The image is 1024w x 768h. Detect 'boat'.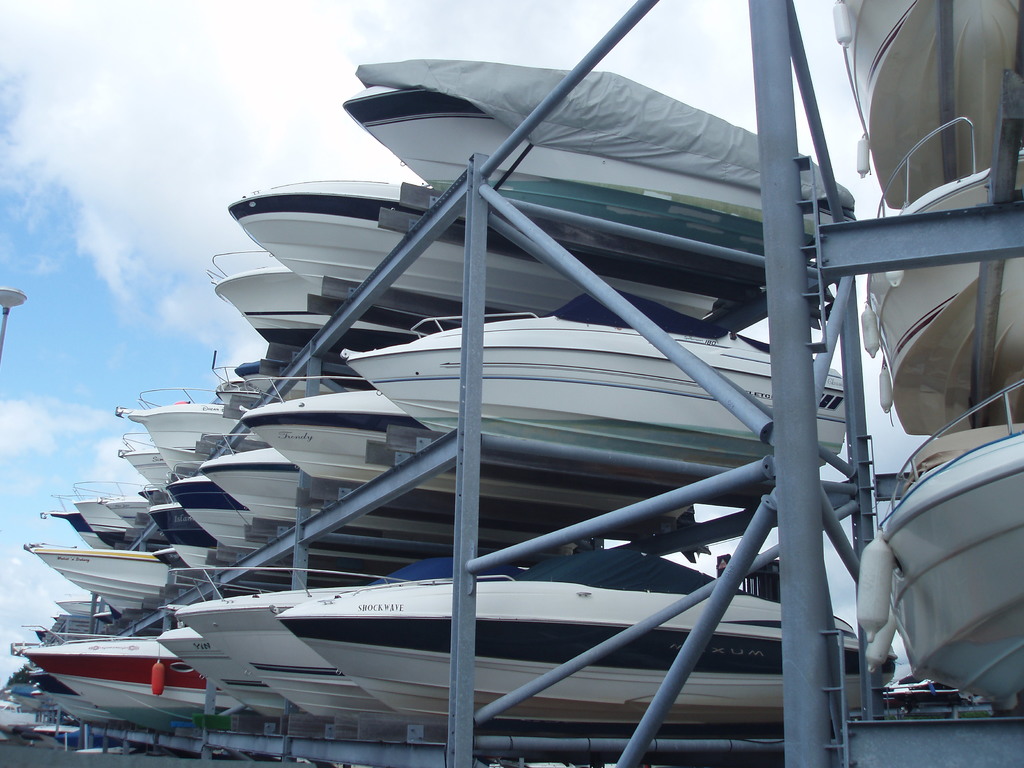
Detection: <bbox>196, 443, 320, 522</bbox>.
